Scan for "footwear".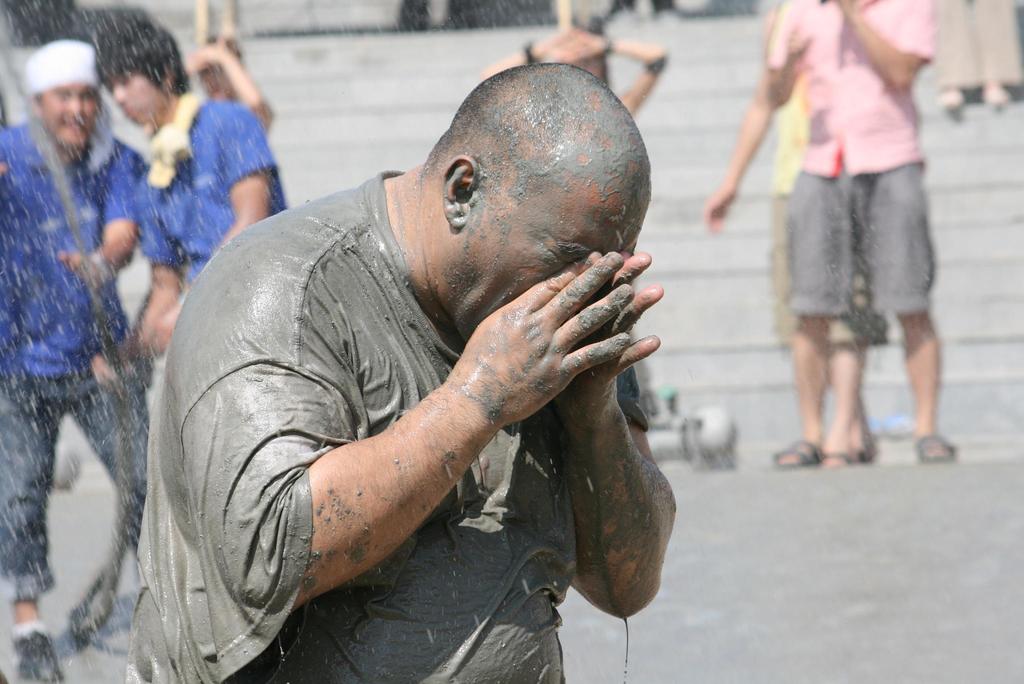
Scan result: bbox(769, 437, 810, 465).
